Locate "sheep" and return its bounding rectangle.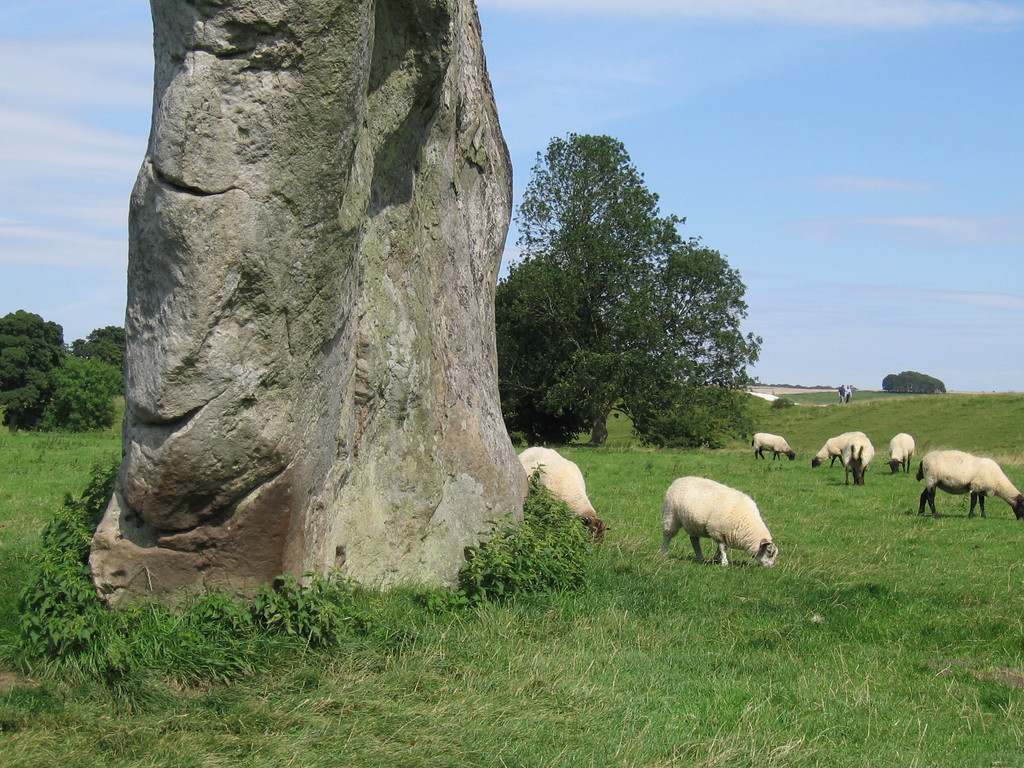
region(664, 475, 777, 568).
